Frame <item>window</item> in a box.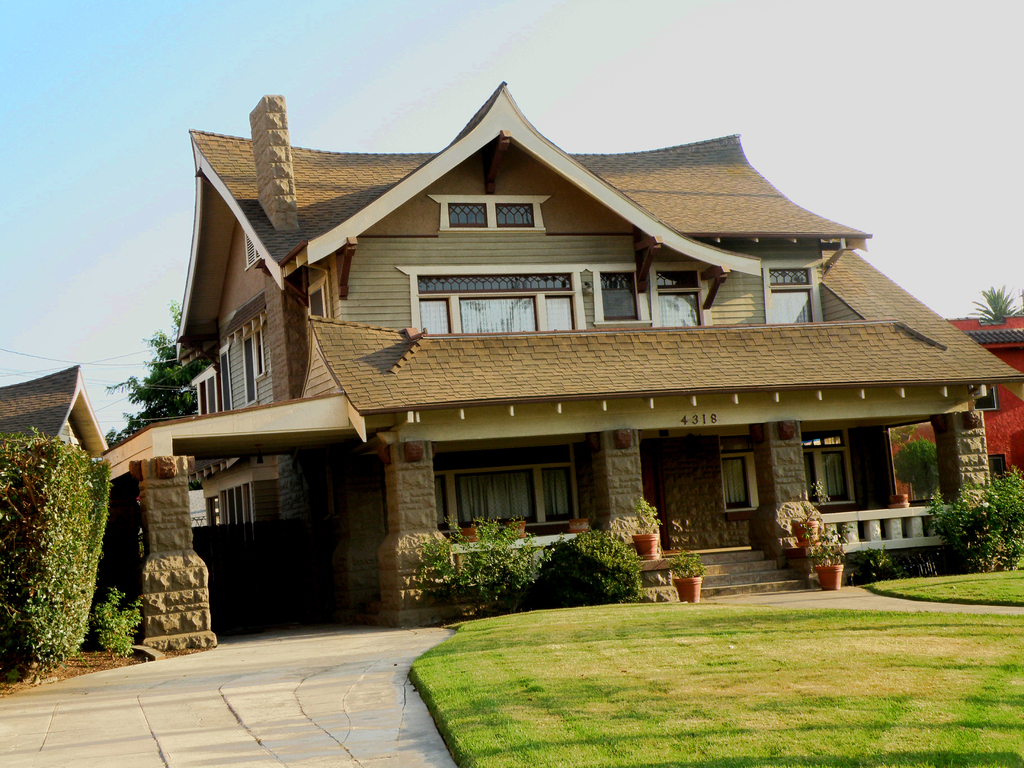
[x1=801, y1=442, x2=856, y2=505].
